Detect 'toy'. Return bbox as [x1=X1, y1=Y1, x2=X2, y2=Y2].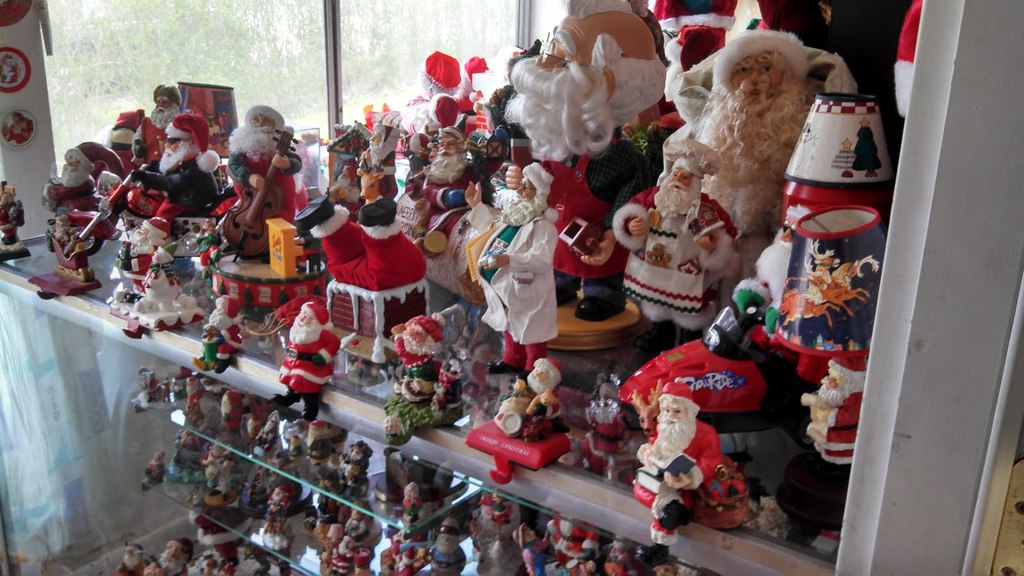
[x1=493, y1=357, x2=566, y2=439].
